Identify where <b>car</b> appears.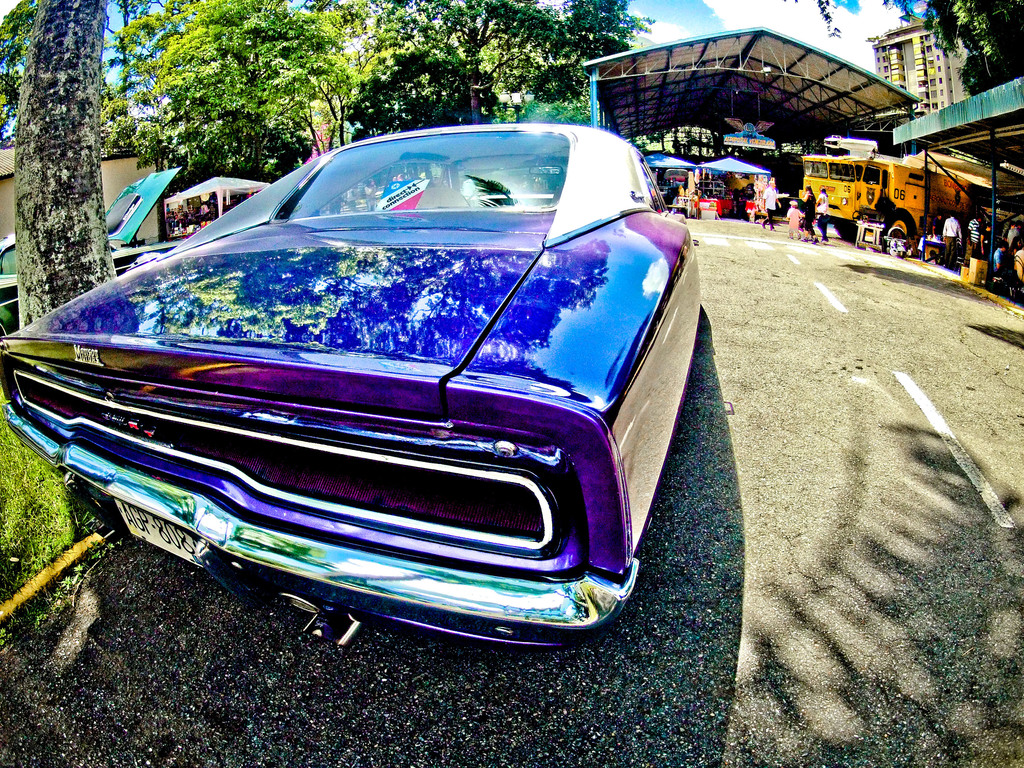
Appears at x1=0, y1=122, x2=699, y2=647.
